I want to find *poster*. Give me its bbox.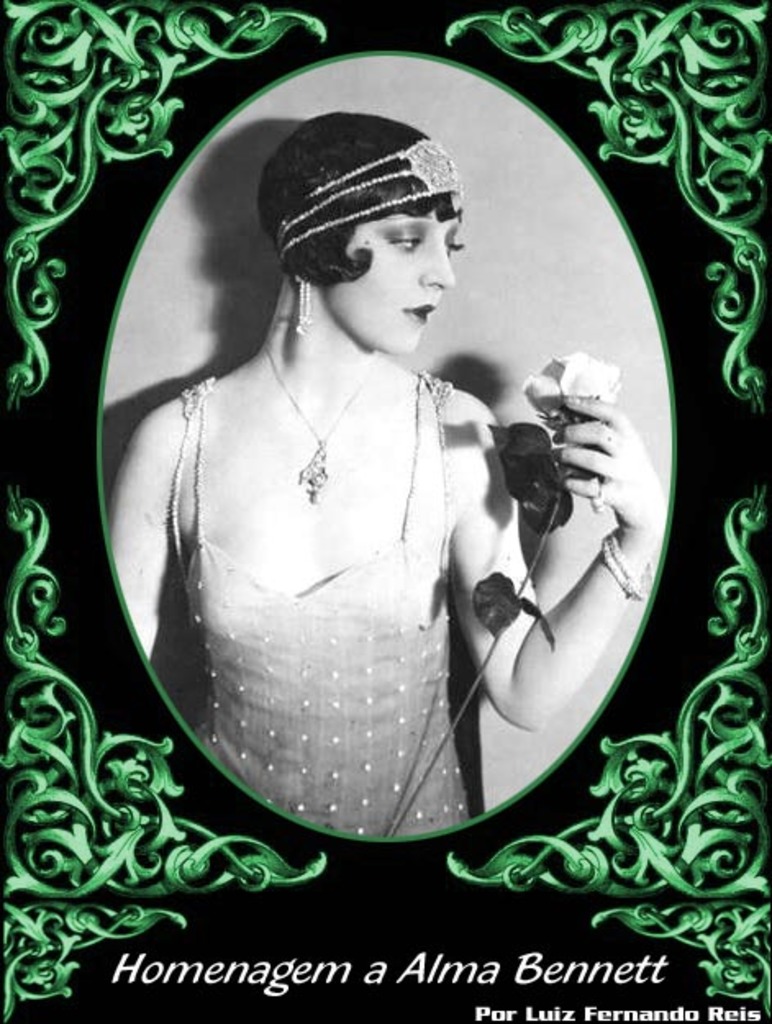
l=0, t=0, r=770, b=1022.
